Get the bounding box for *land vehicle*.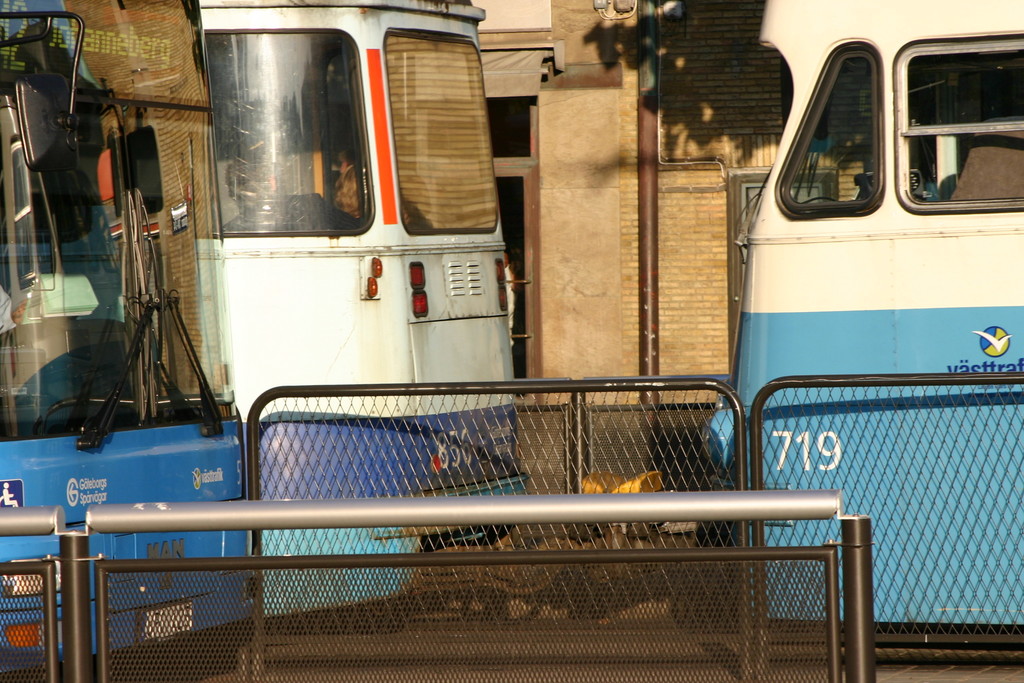
region(0, 0, 253, 674).
